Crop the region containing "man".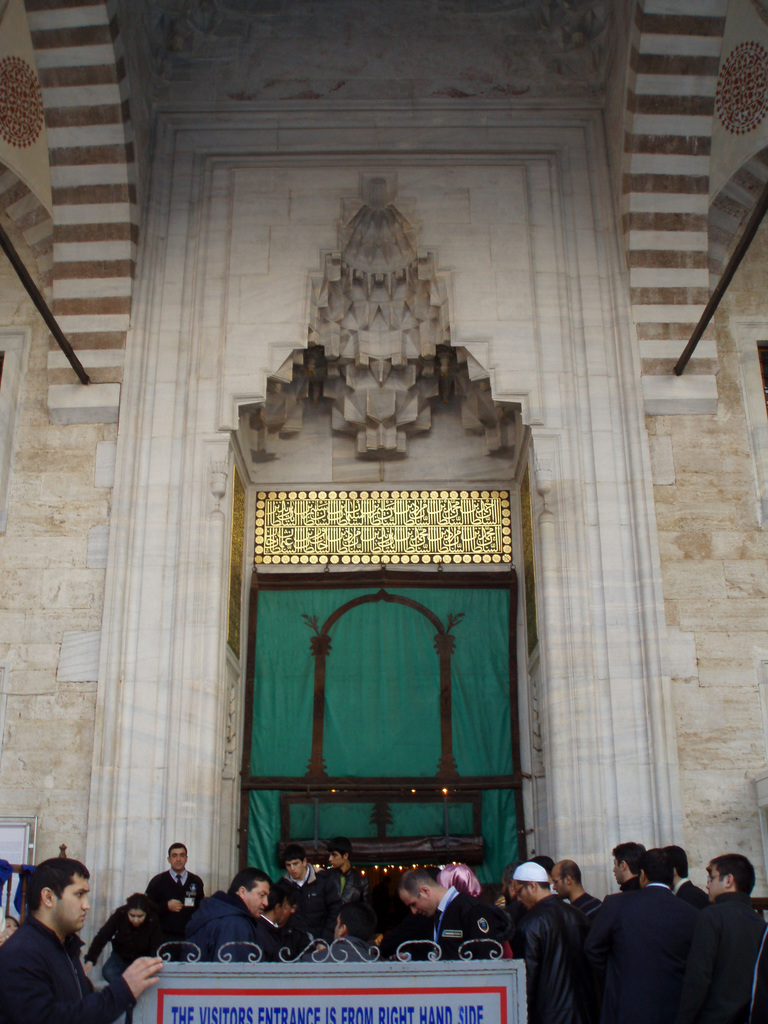
Crop region: [x1=278, y1=844, x2=325, y2=883].
